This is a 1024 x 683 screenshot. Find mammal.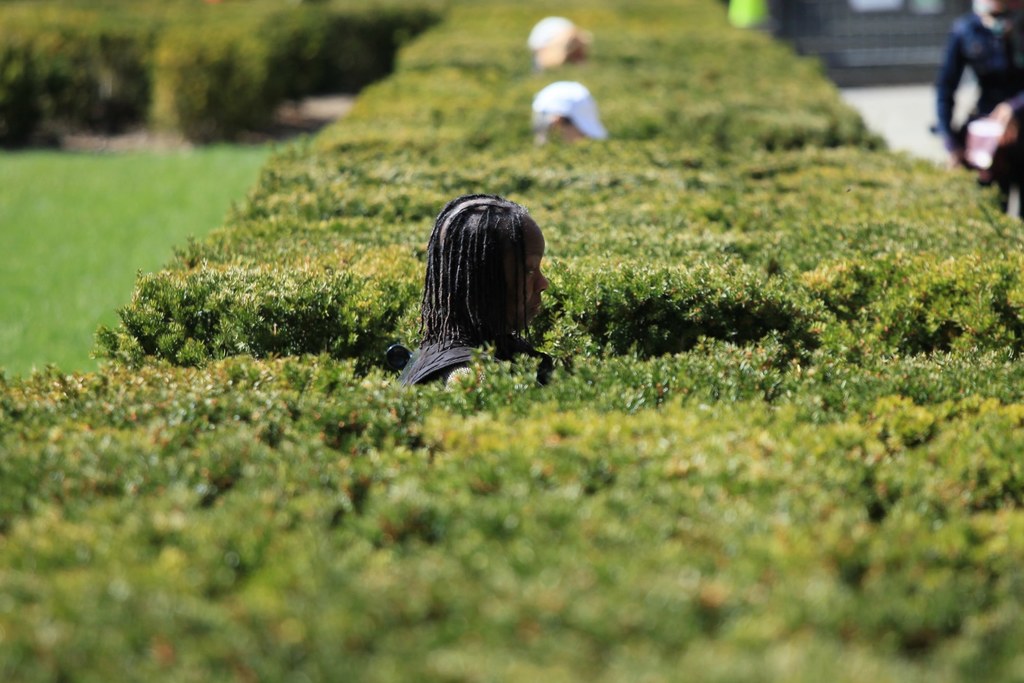
Bounding box: (934,0,1023,222).
